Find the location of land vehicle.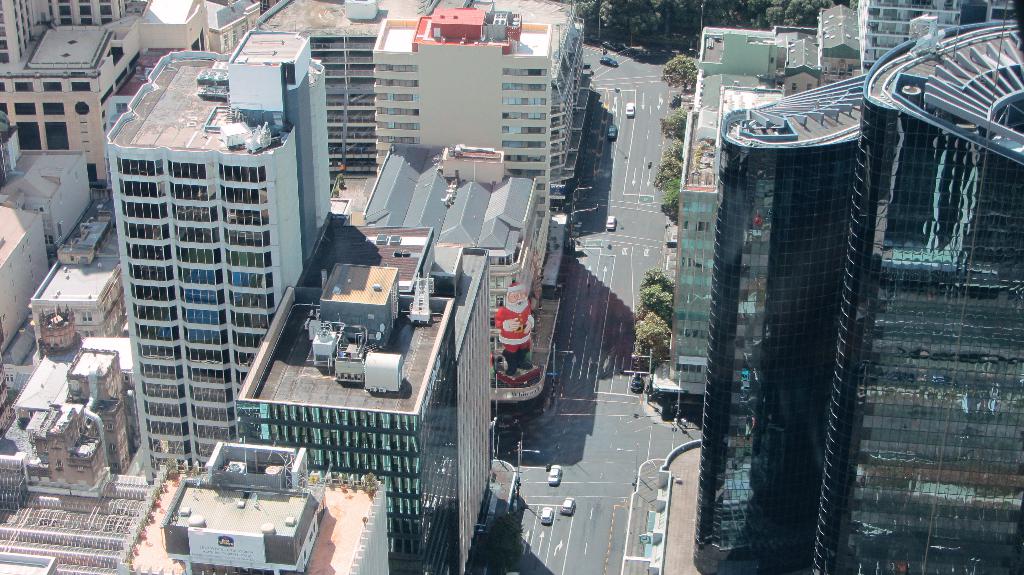
Location: rect(607, 214, 616, 232).
